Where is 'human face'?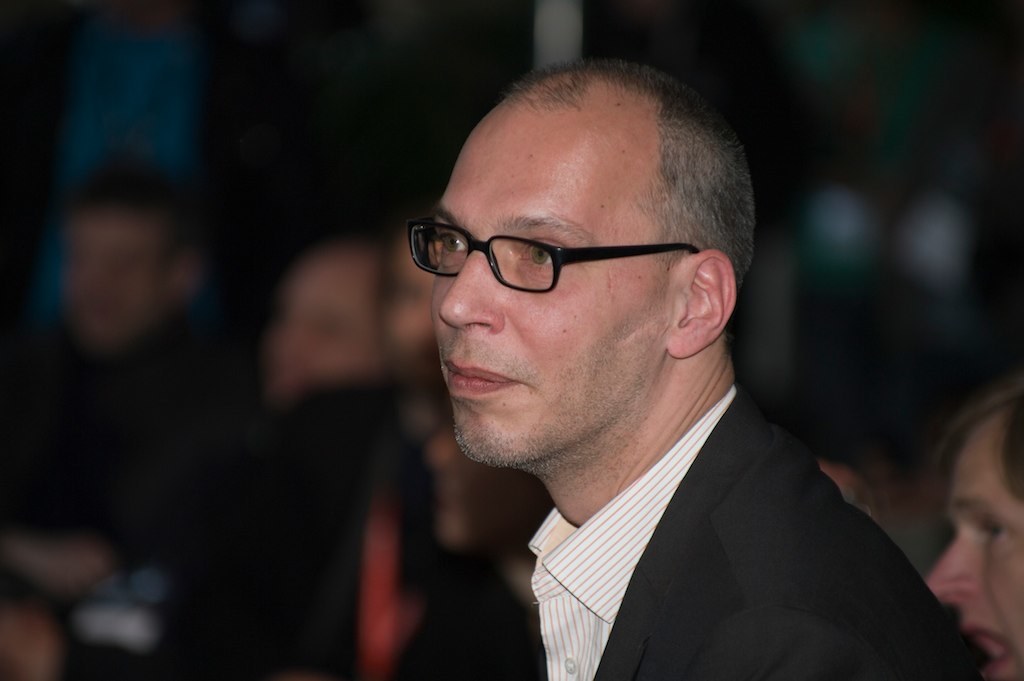
crop(402, 235, 451, 350).
